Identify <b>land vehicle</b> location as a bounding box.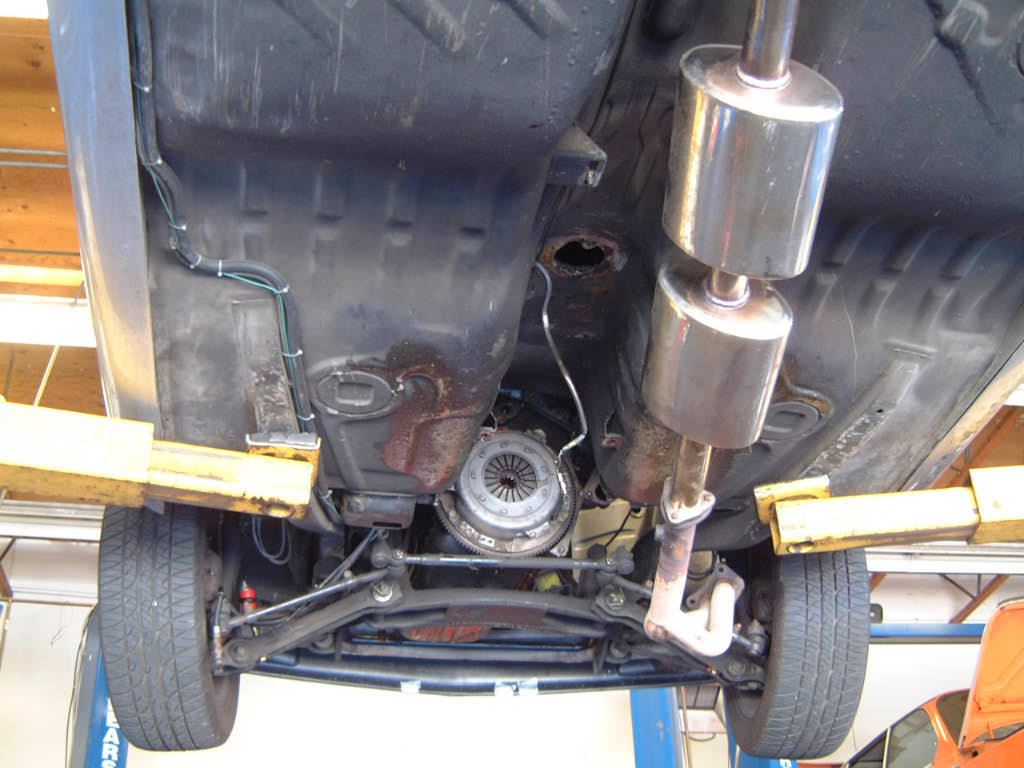
pyautogui.locateOnScreen(50, 49, 1017, 767).
